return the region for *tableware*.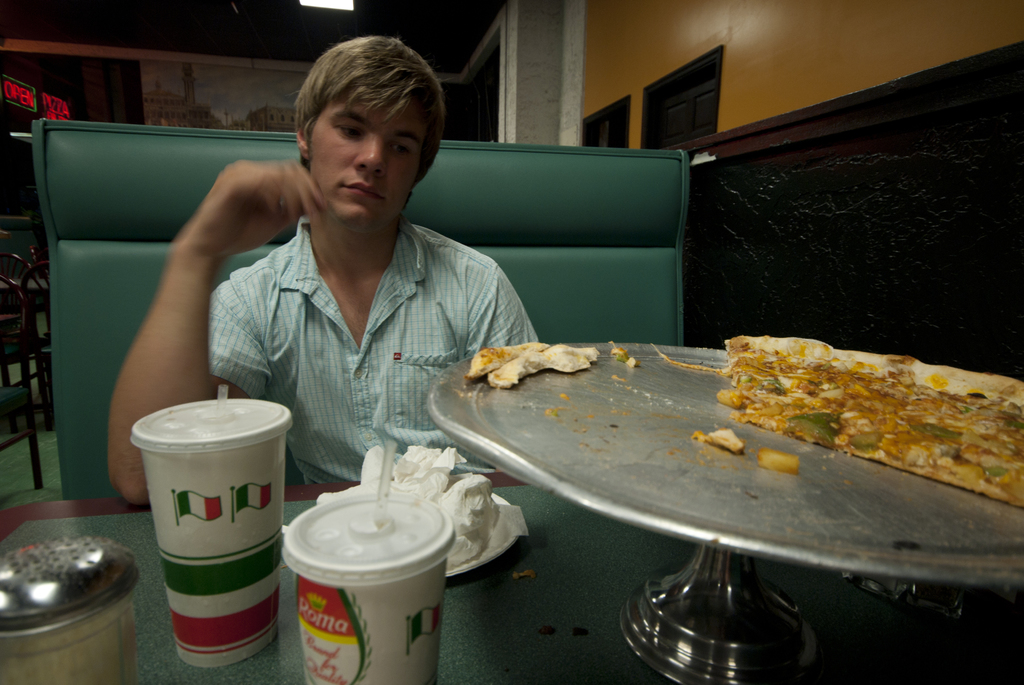
(left=133, top=398, right=298, bottom=668).
